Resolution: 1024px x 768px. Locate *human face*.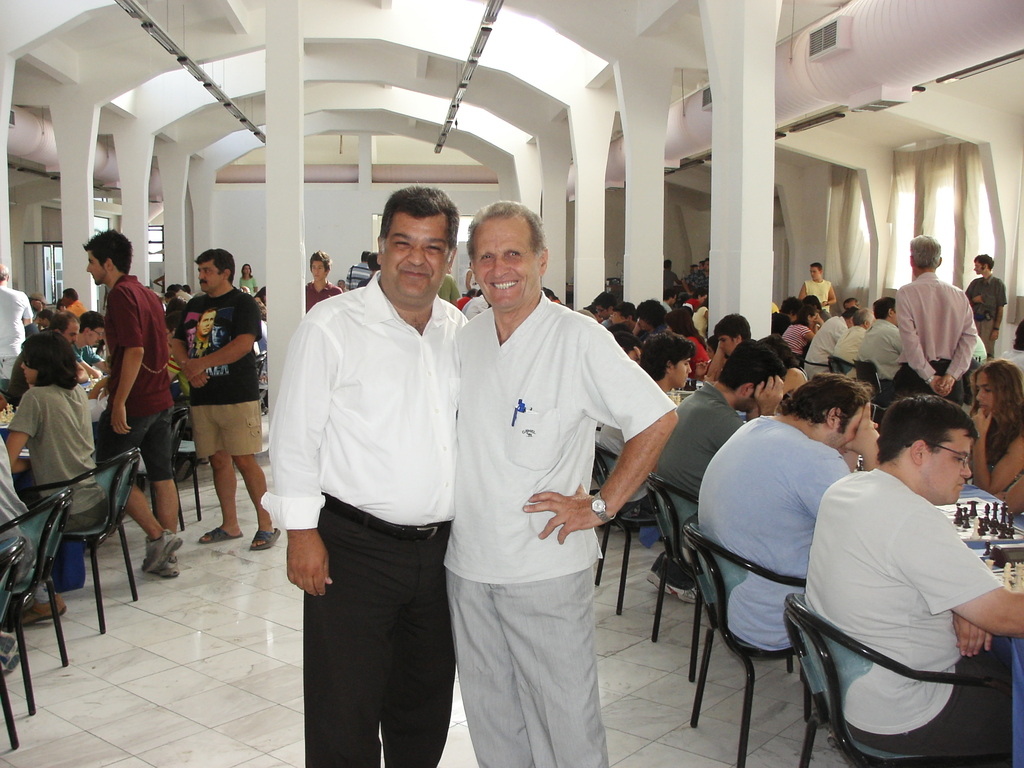
locate(381, 212, 451, 304).
